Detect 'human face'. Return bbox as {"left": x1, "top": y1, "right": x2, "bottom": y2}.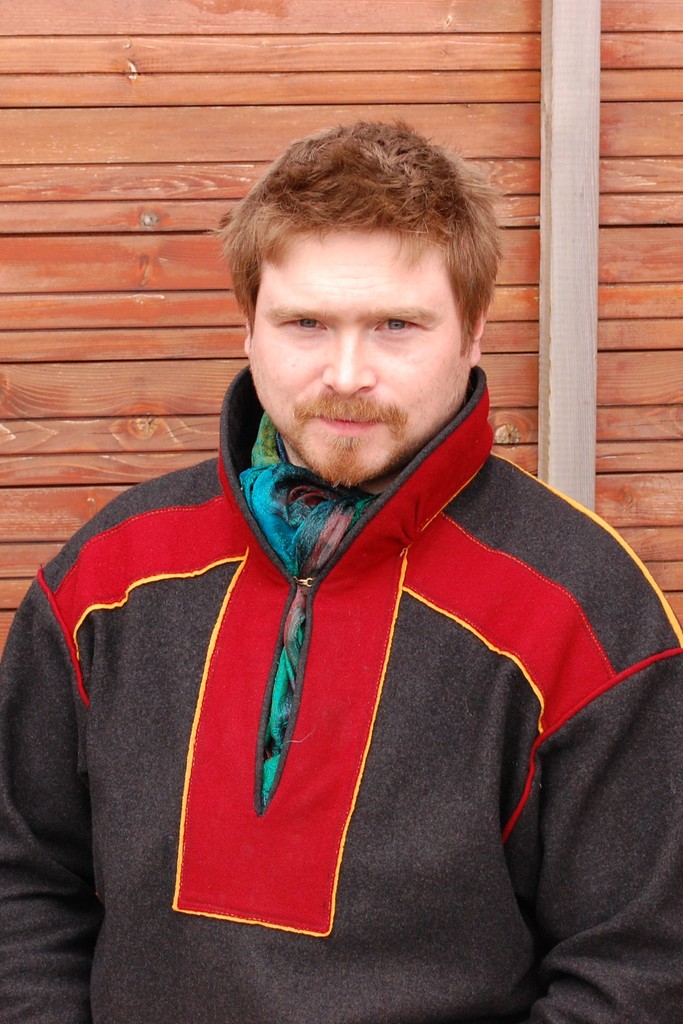
{"left": 250, "top": 226, "right": 470, "bottom": 495}.
